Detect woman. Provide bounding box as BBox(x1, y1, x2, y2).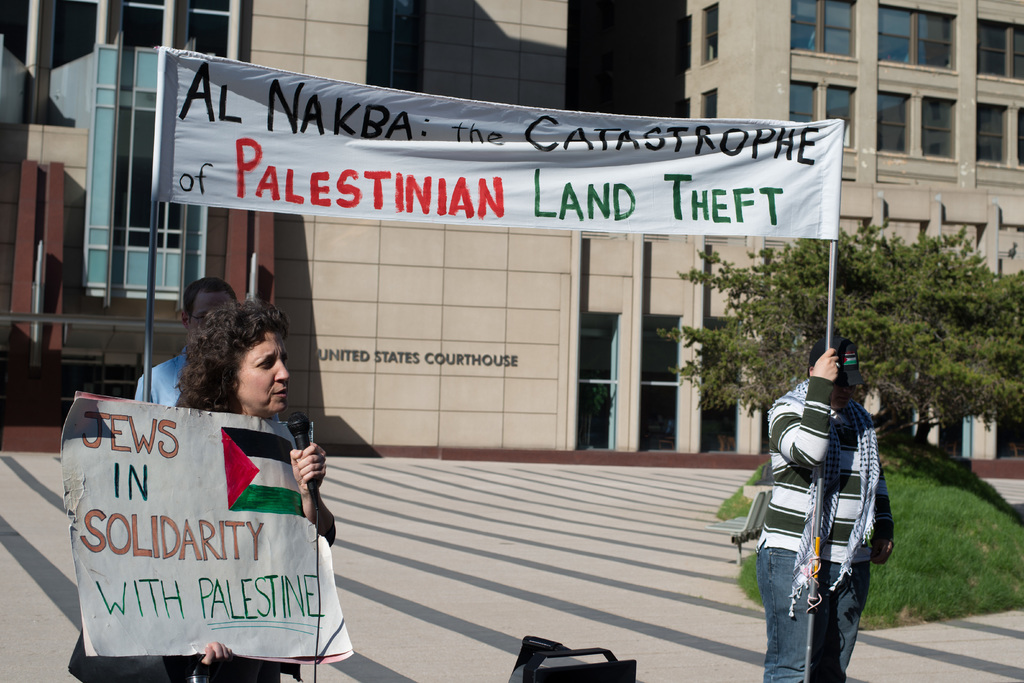
BBox(160, 300, 333, 682).
